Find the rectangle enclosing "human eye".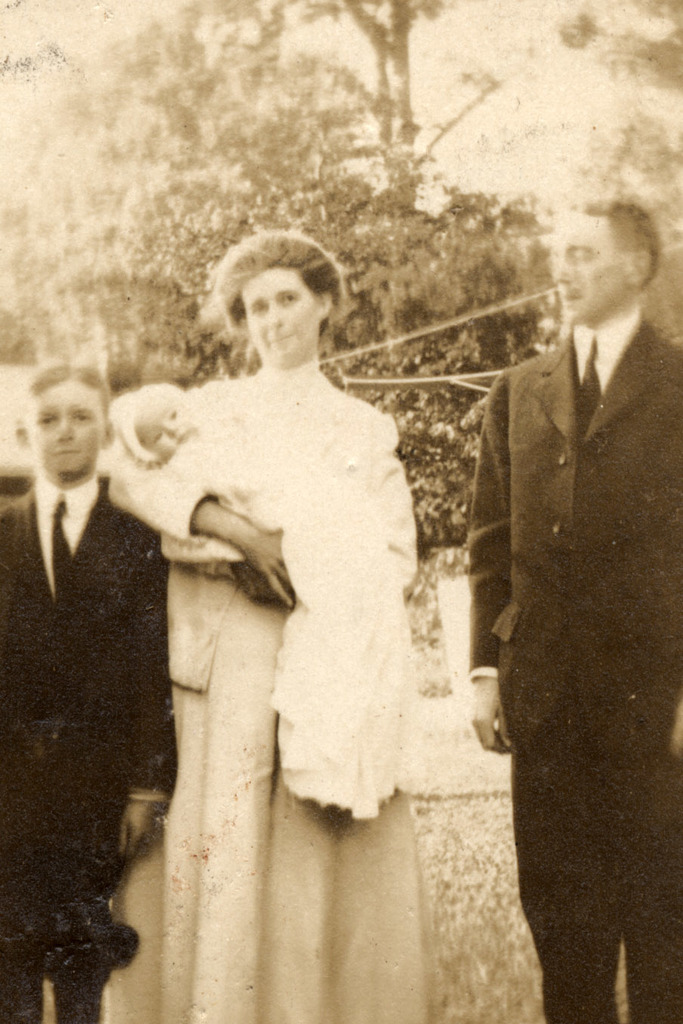
l=70, t=408, r=91, b=424.
